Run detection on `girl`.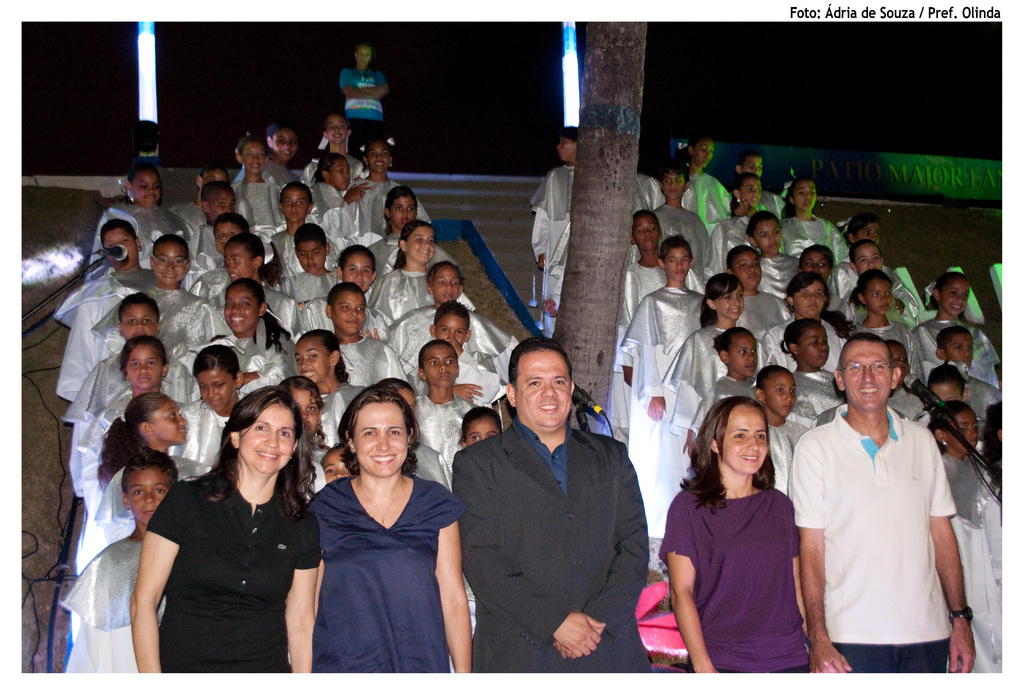
Result: [left=660, top=272, right=745, bottom=479].
